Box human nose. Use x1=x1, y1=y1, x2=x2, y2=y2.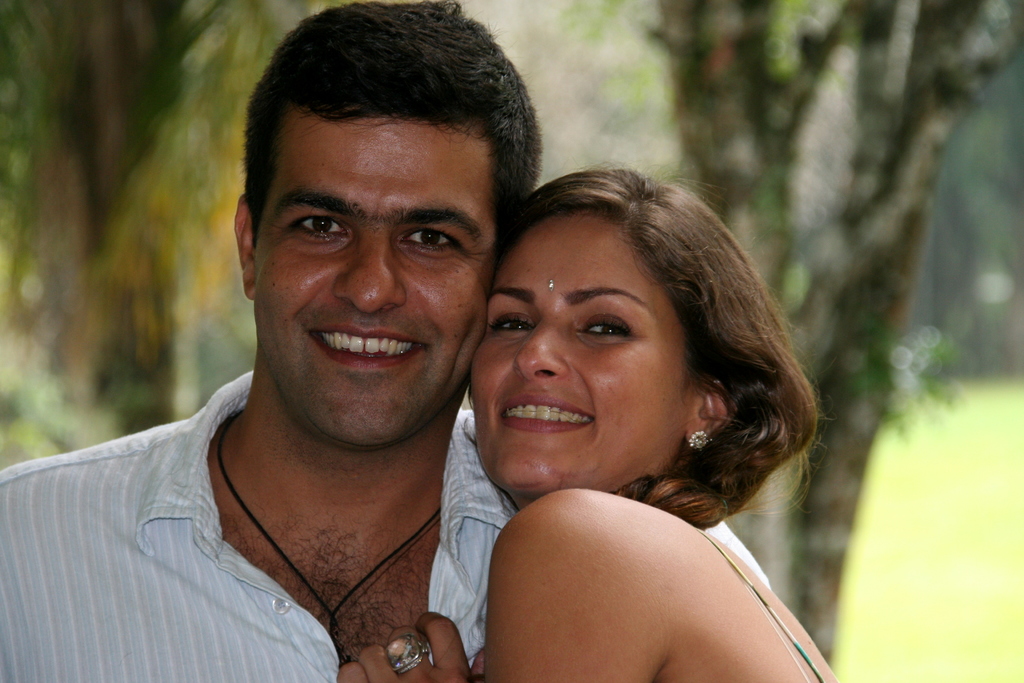
x1=328, y1=231, x2=409, y2=313.
